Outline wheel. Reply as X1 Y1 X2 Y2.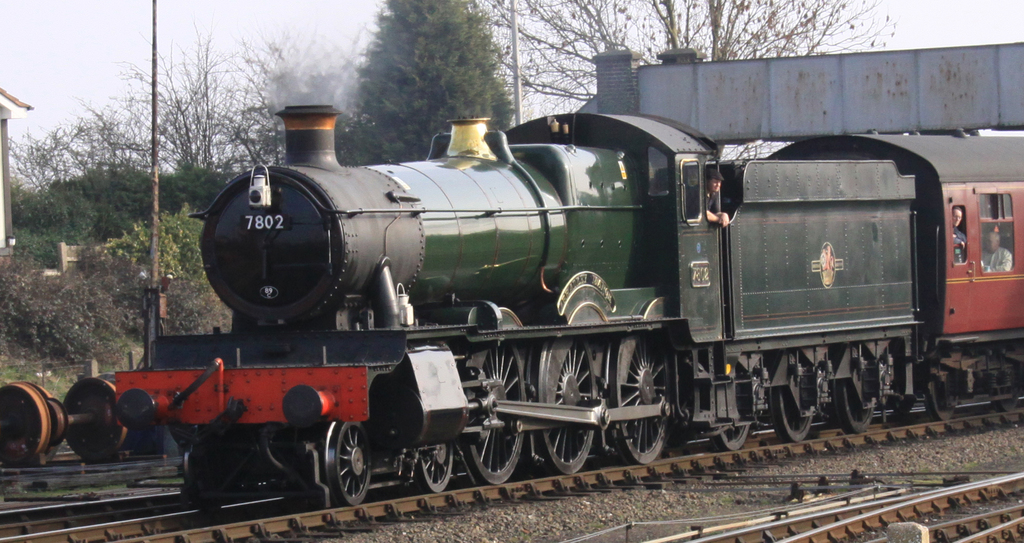
117 383 166 457.
